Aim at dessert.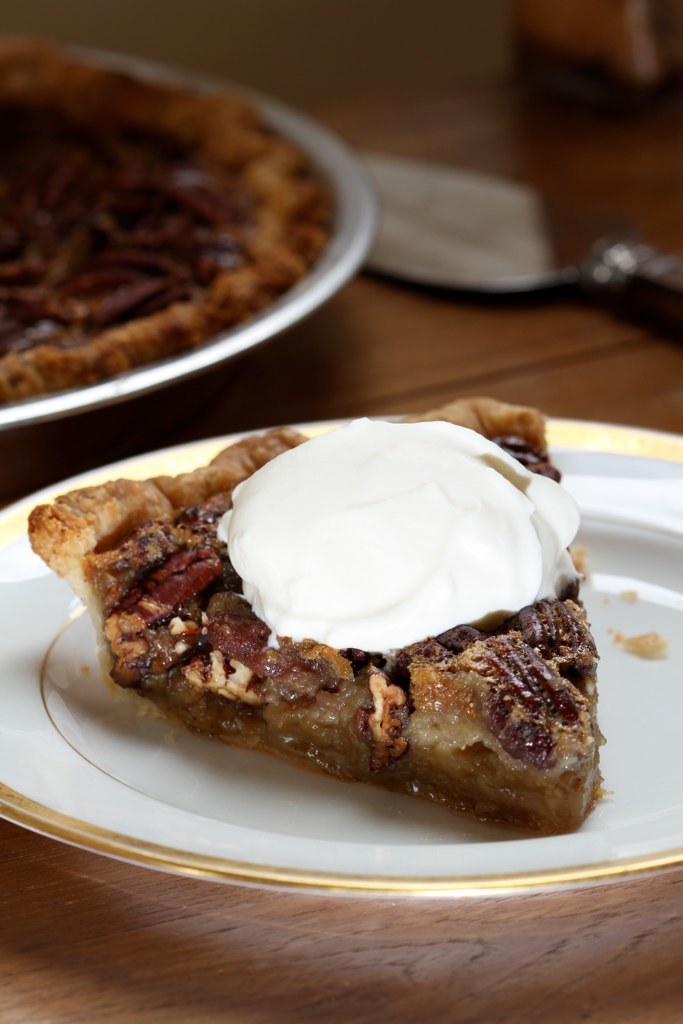
Aimed at 25:397:609:833.
